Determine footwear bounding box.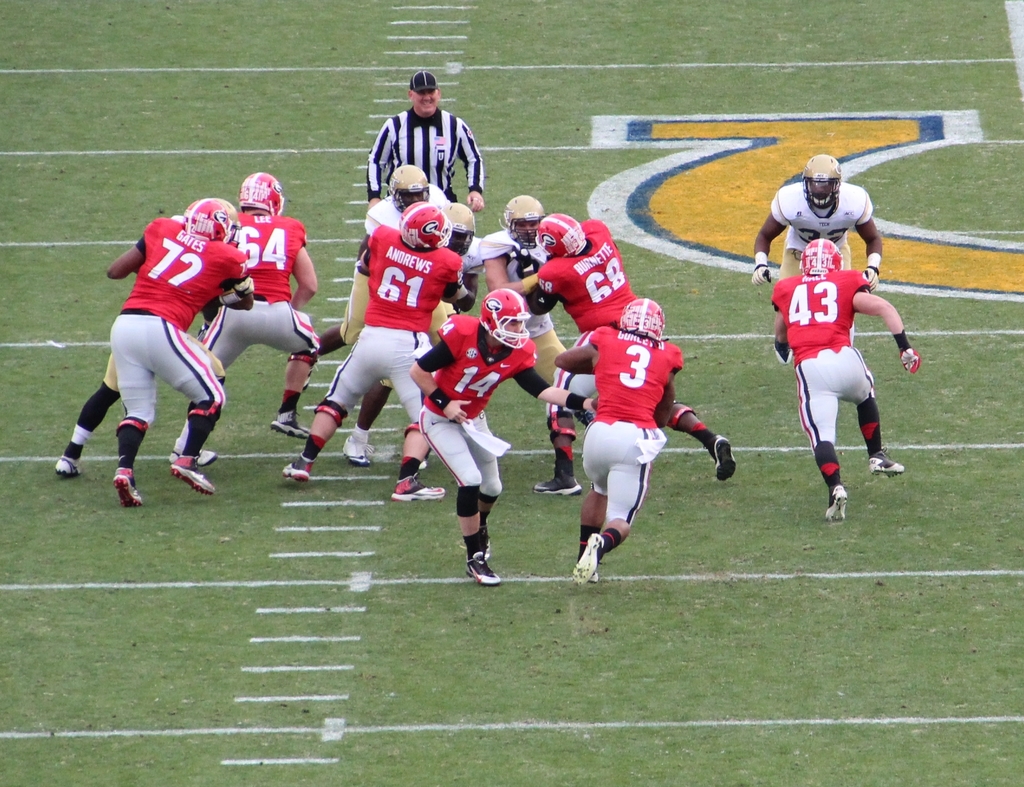
Determined: x1=572 y1=534 x2=604 y2=584.
